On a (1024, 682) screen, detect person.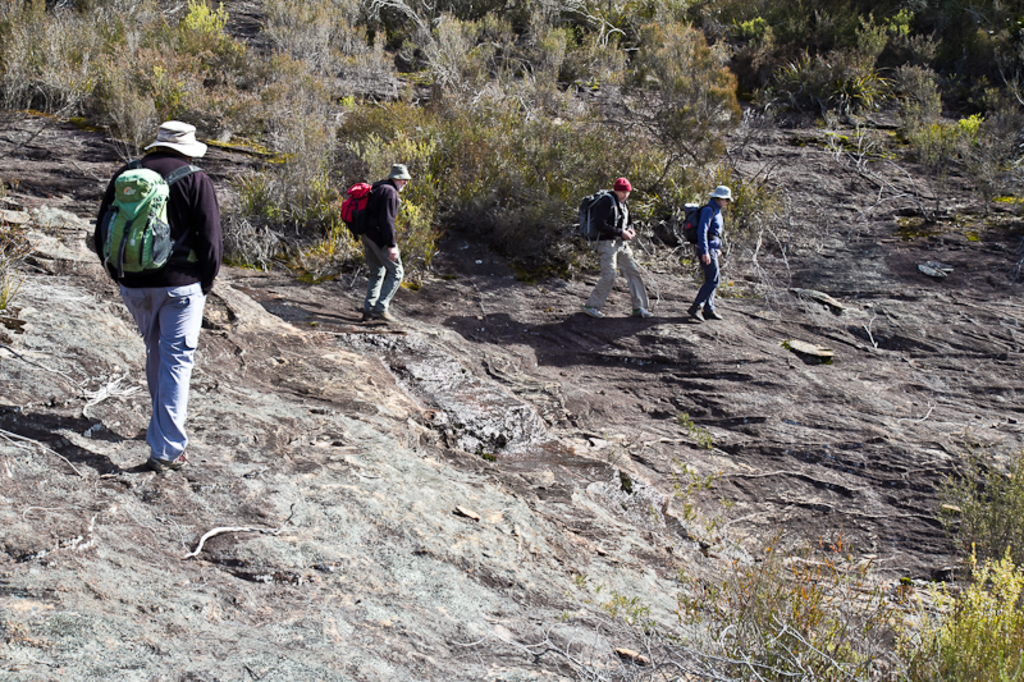
crop(87, 120, 221, 473).
